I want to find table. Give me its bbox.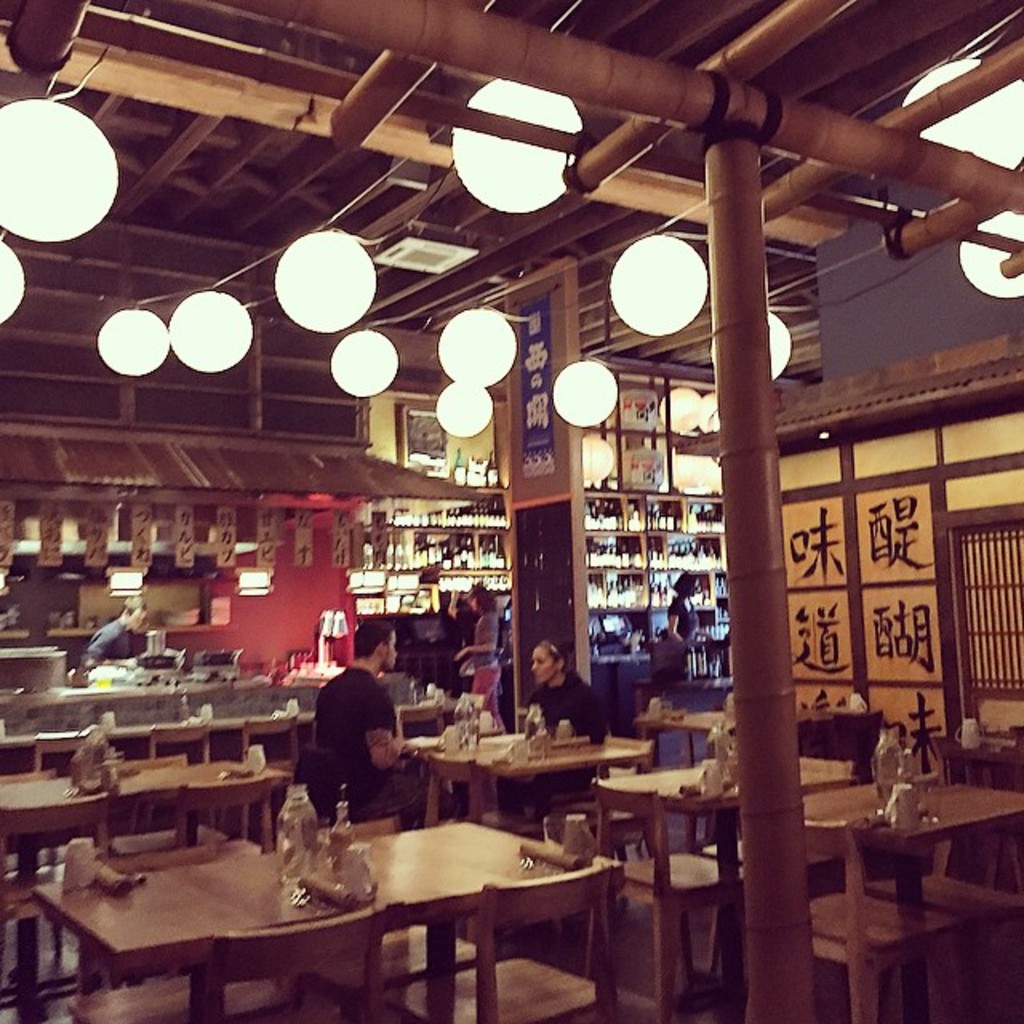
BBox(419, 730, 643, 827).
